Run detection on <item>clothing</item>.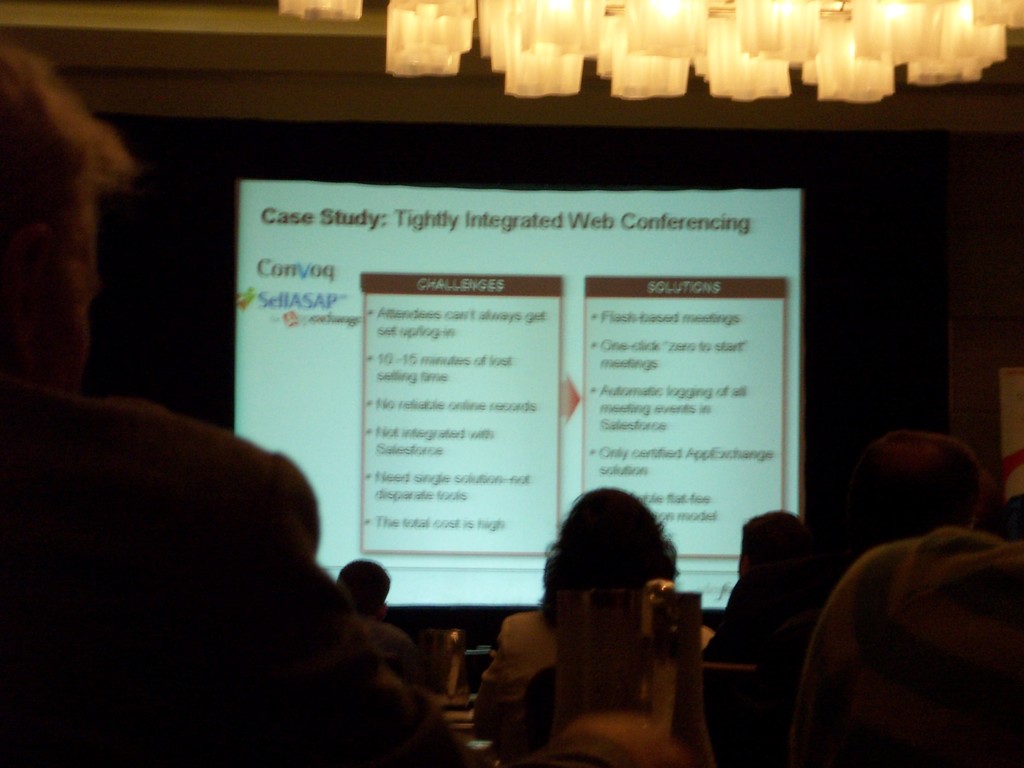
Result: [left=701, top=563, right=815, bottom=664].
